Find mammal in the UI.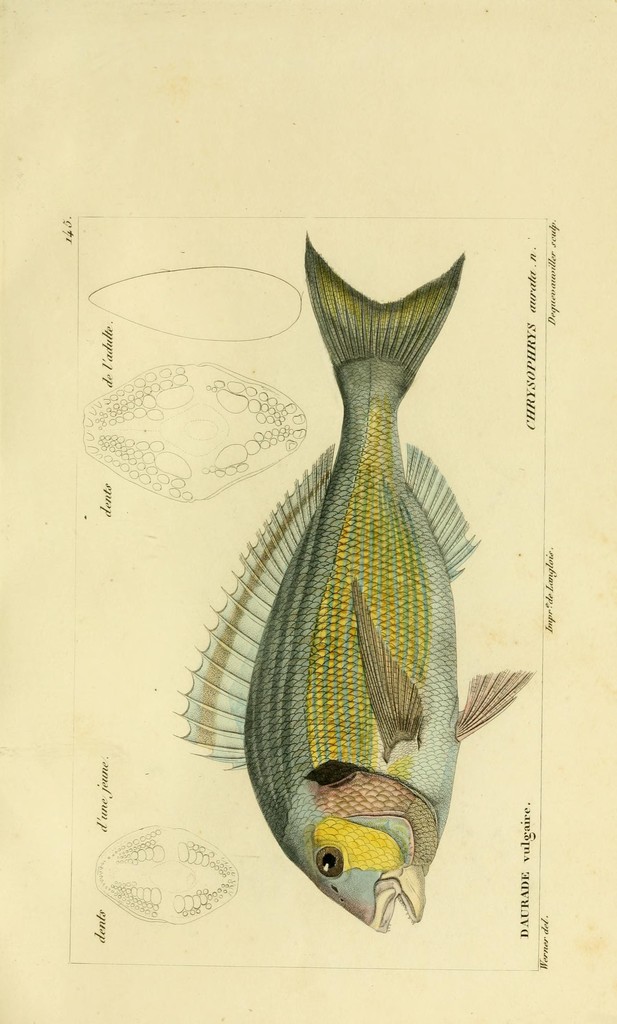
UI element at region(163, 225, 555, 947).
